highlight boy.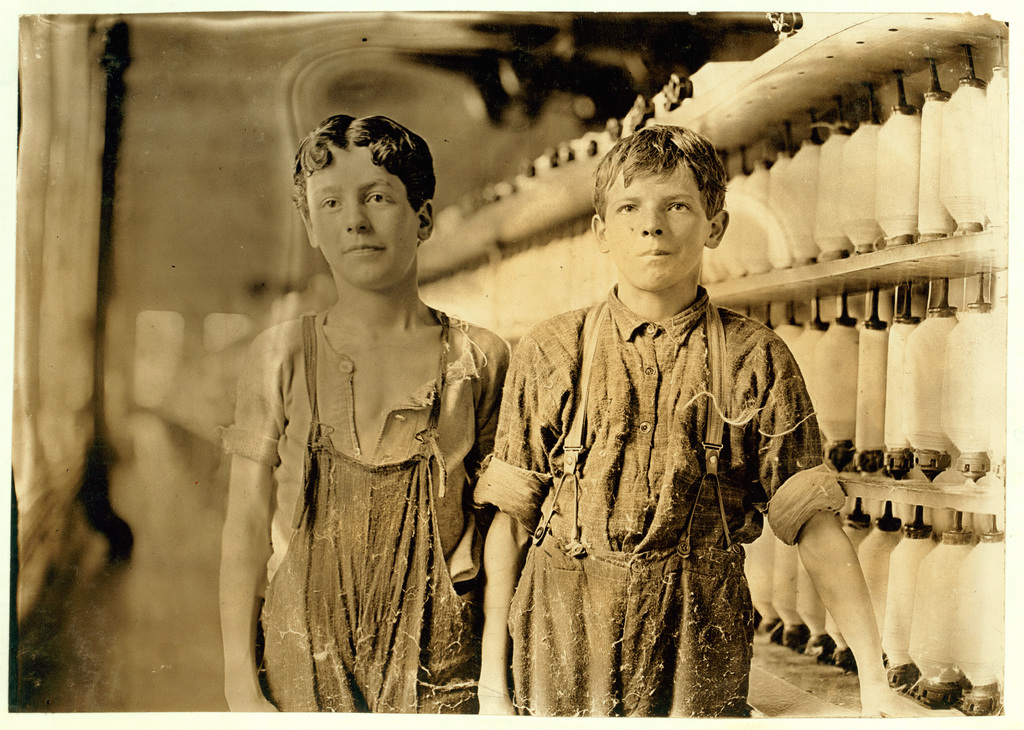
Highlighted region: 461,122,897,729.
